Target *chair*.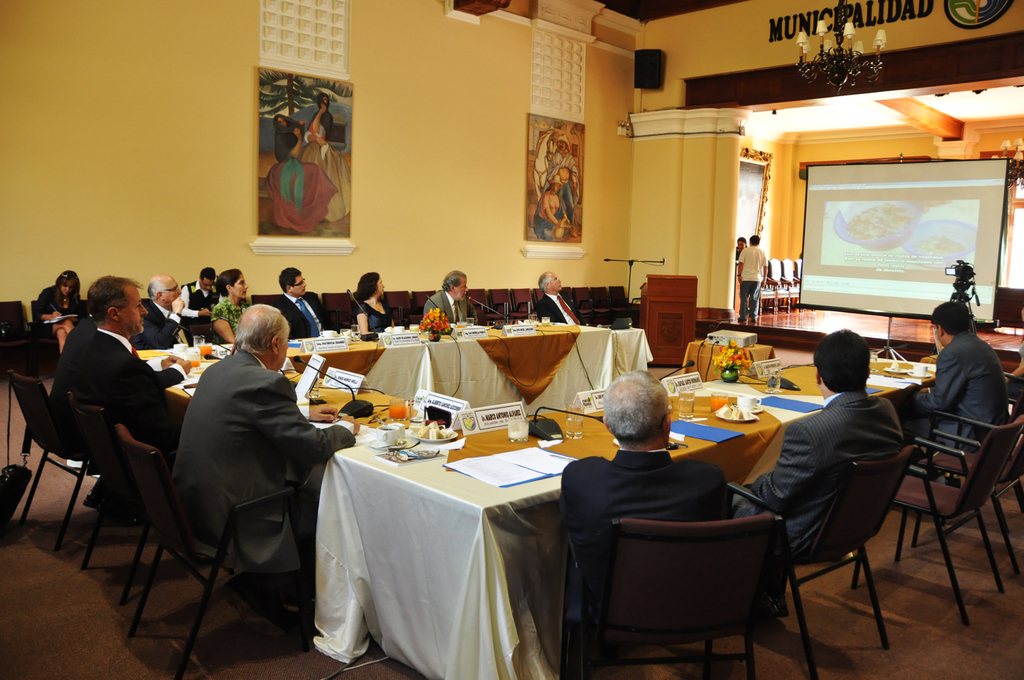
Target region: (left=5, top=372, right=88, bottom=556).
